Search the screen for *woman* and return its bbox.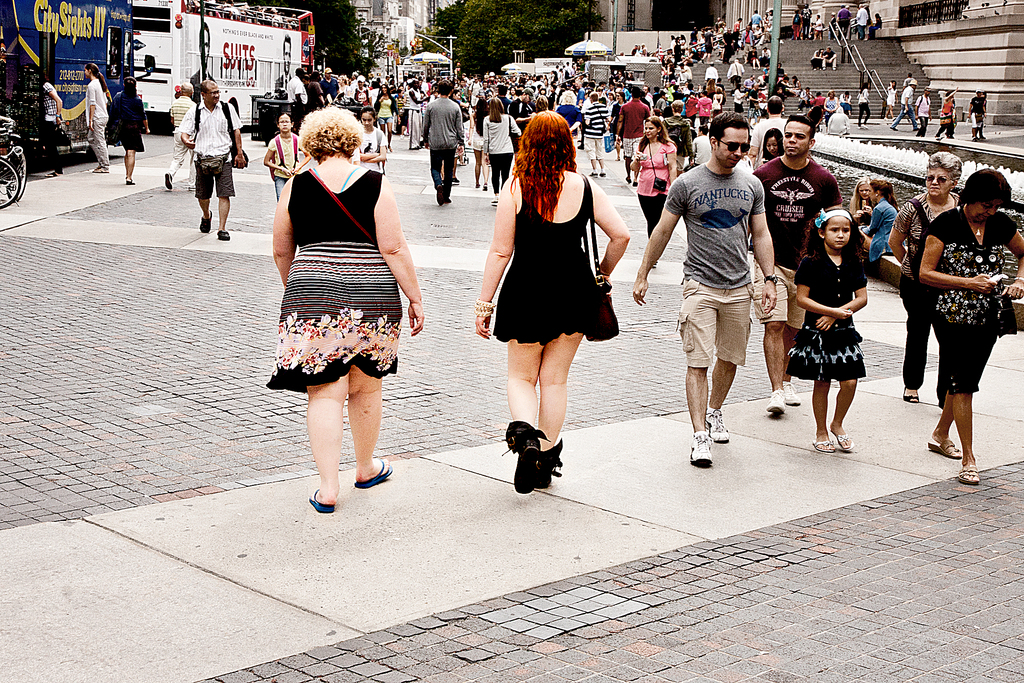
Found: (609, 93, 628, 154).
